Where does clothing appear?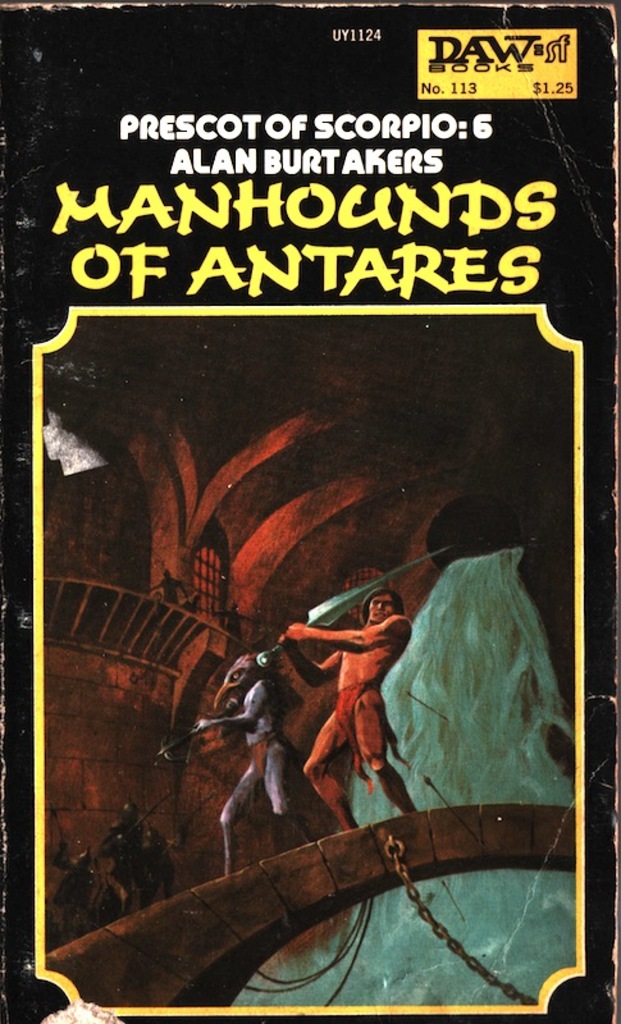
Appears at (x1=246, y1=737, x2=275, y2=763).
